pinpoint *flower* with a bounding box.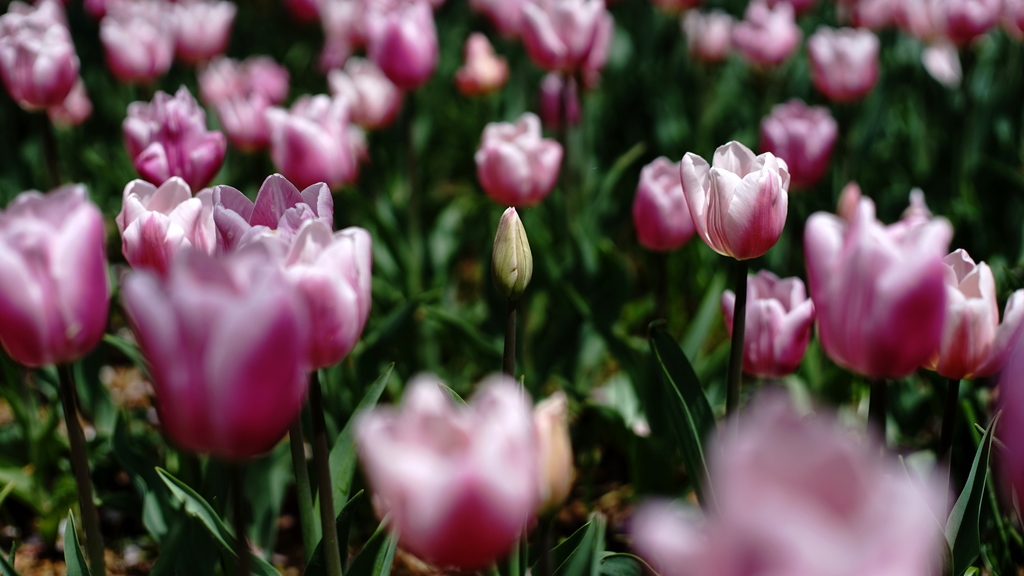
(488, 204, 532, 295).
